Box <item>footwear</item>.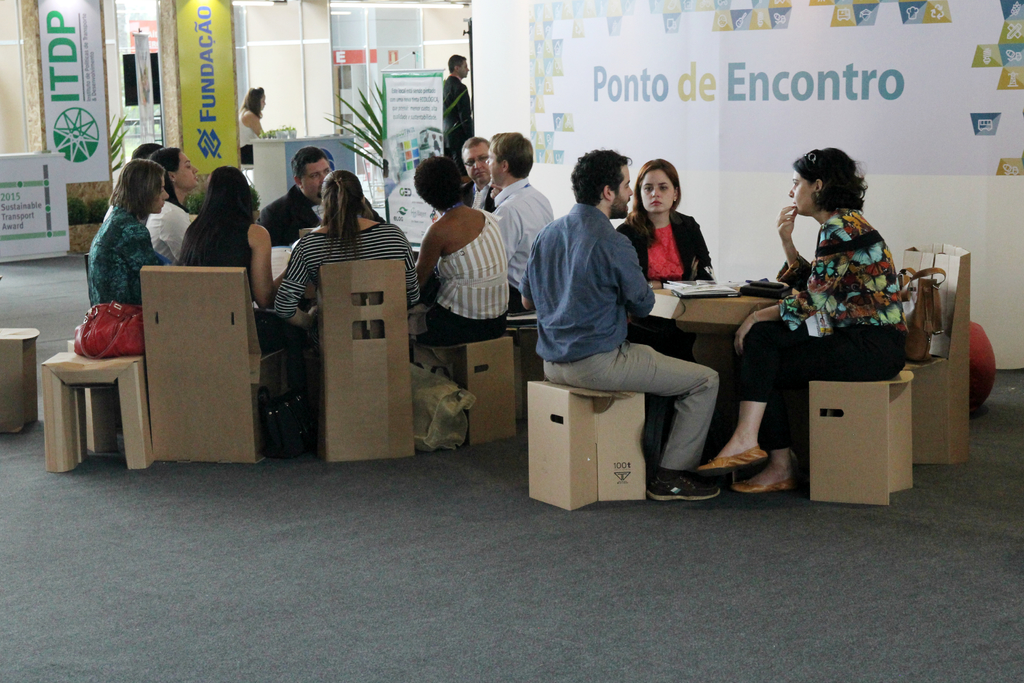
l=643, t=470, r=722, b=498.
